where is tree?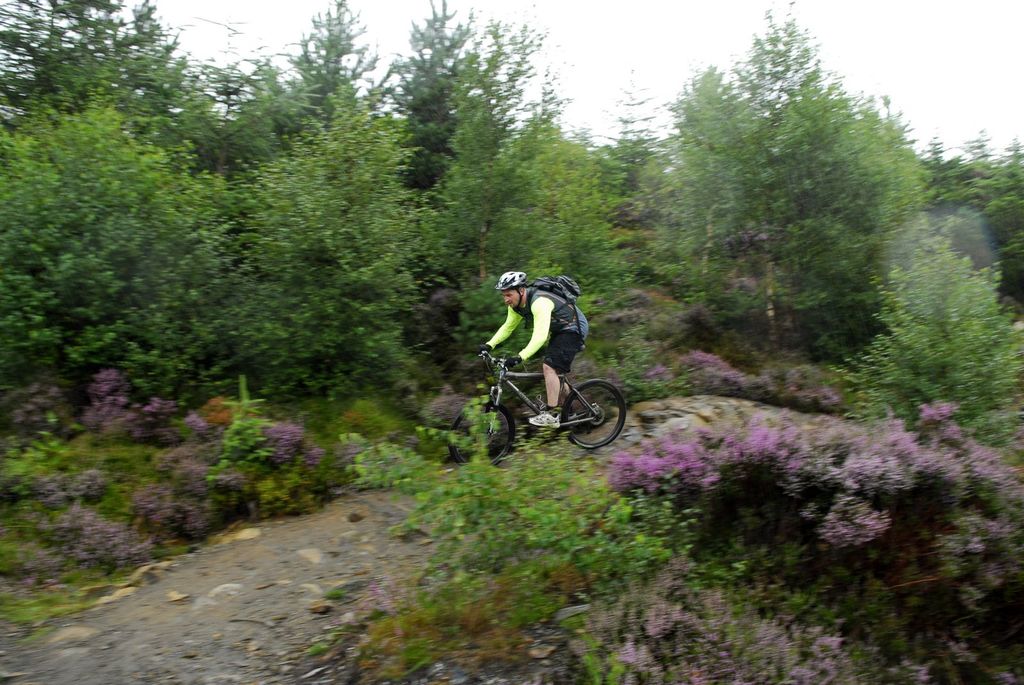
BBox(0, 0, 283, 459).
